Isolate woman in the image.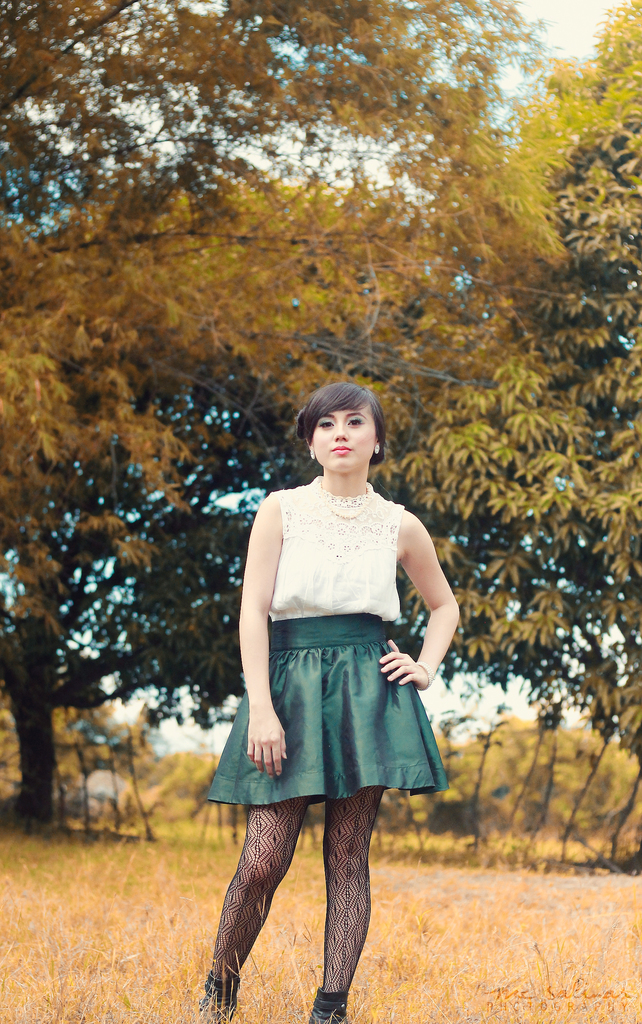
Isolated region: crop(197, 373, 469, 1023).
